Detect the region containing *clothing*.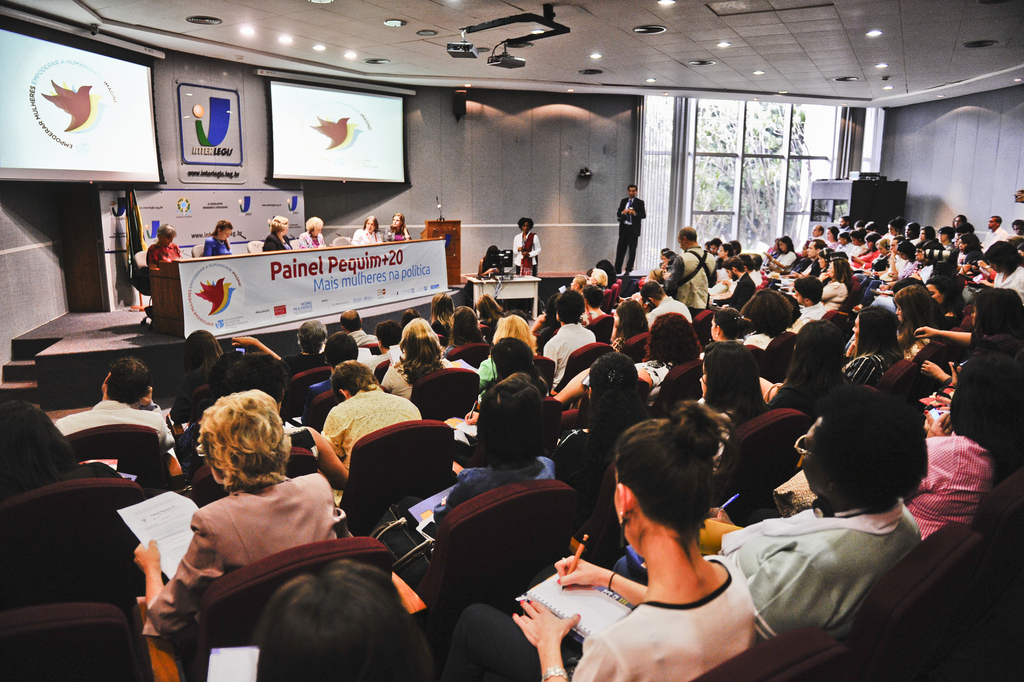
204 234 231 257.
